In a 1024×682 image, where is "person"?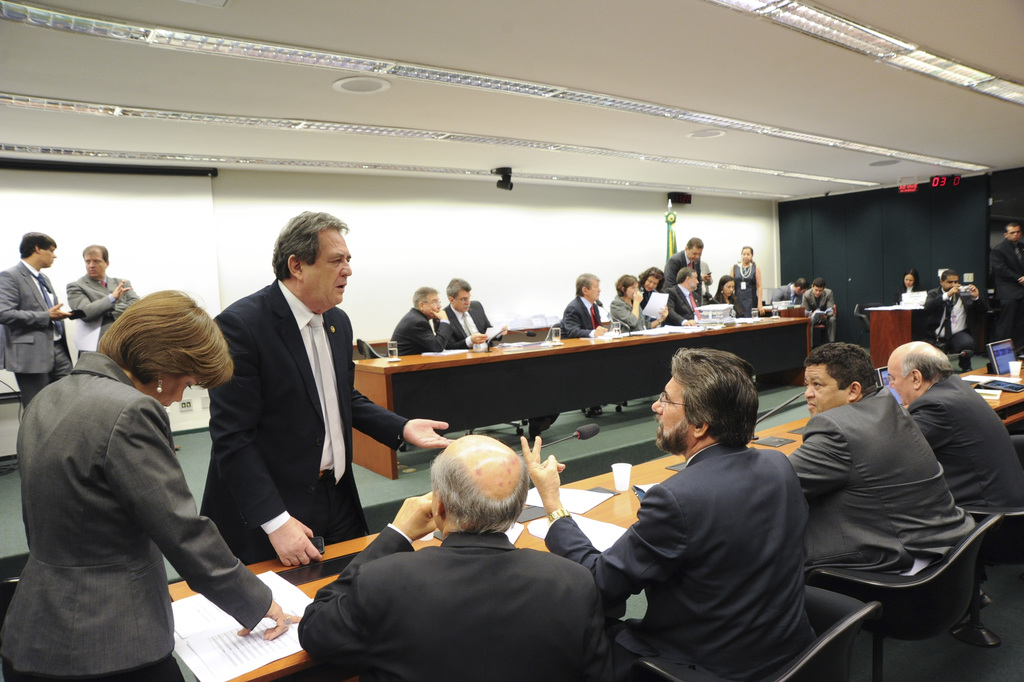
bbox=[519, 343, 809, 681].
